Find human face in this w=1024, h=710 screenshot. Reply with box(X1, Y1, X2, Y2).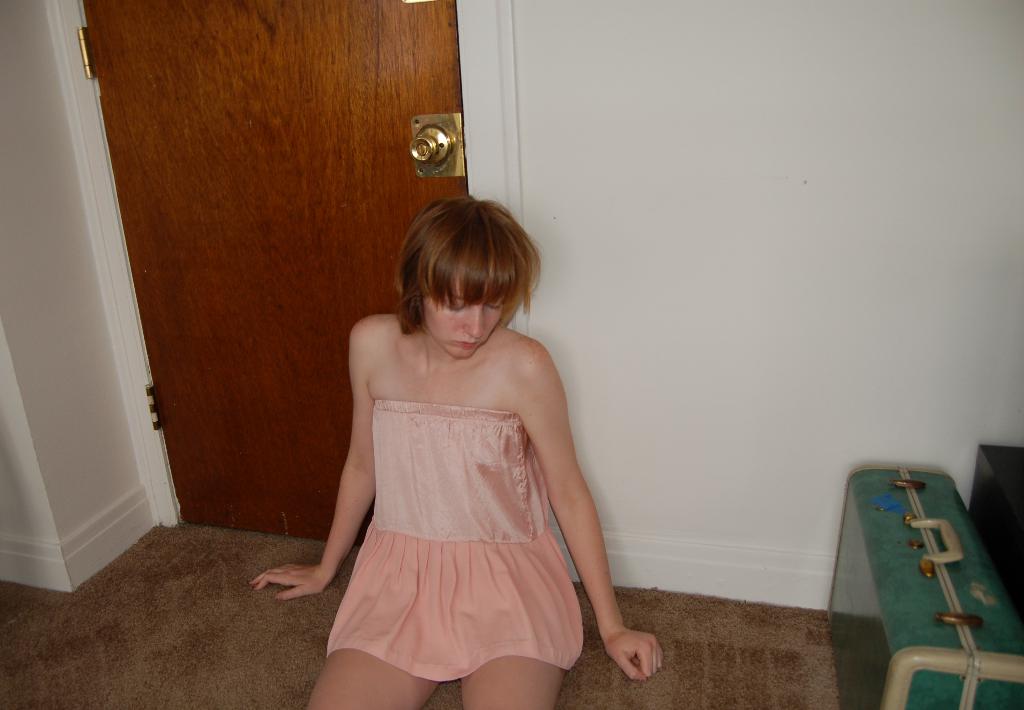
box(422, 273, 504, 358).
